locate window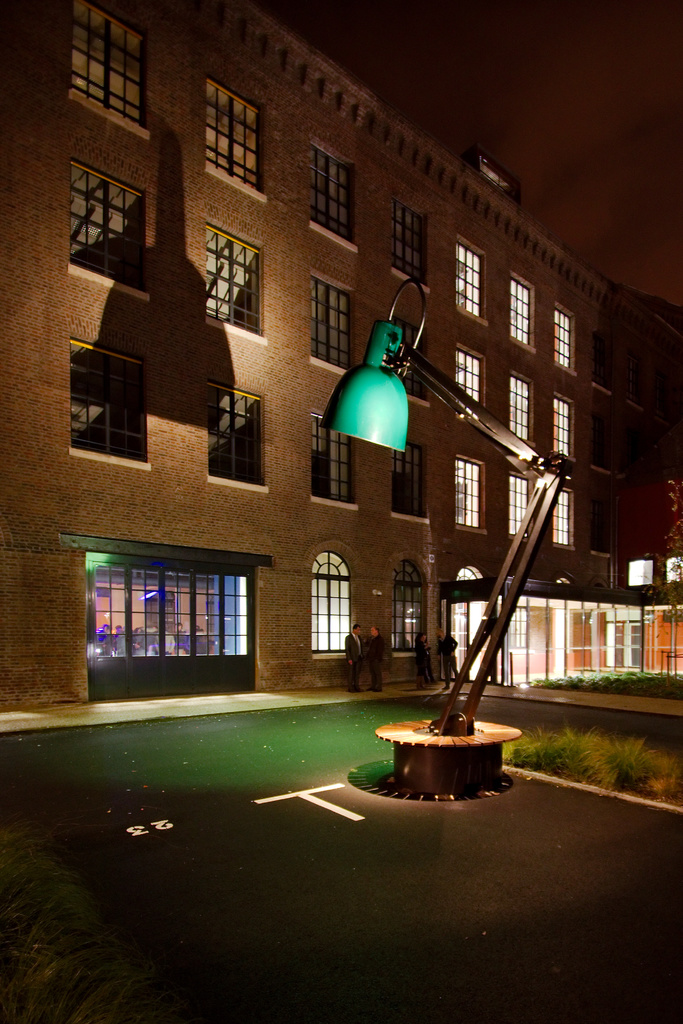
bbox=(552, 302, 584, 374)
